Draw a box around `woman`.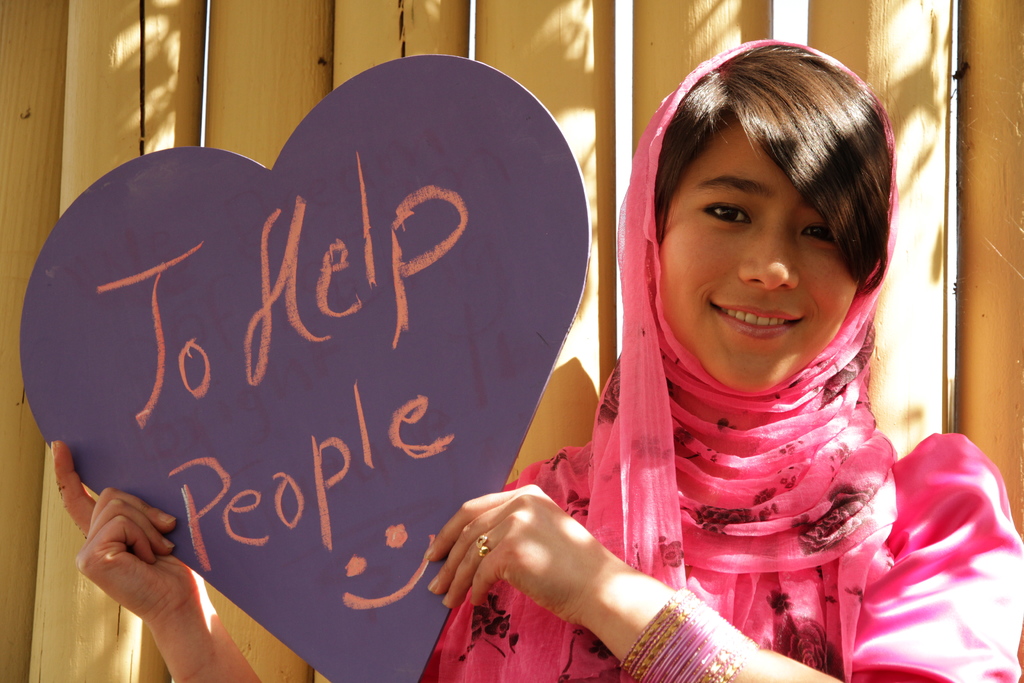
51 32 1023 682.
